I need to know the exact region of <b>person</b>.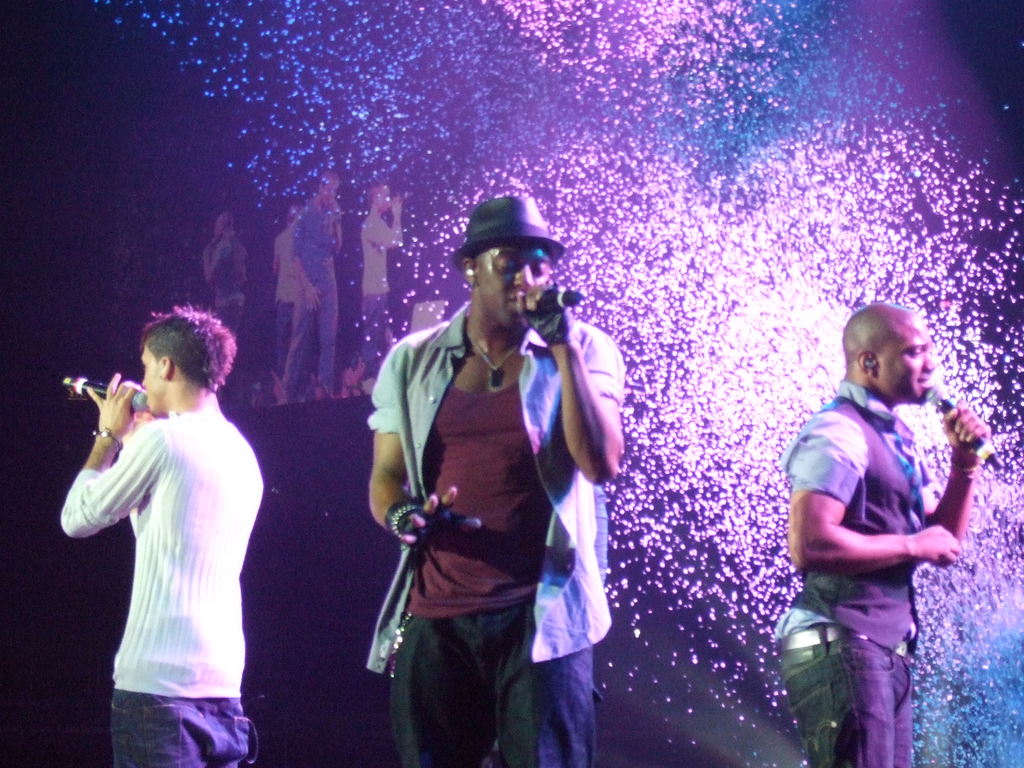
Region: bbox=(59, 303, 267, 767).
